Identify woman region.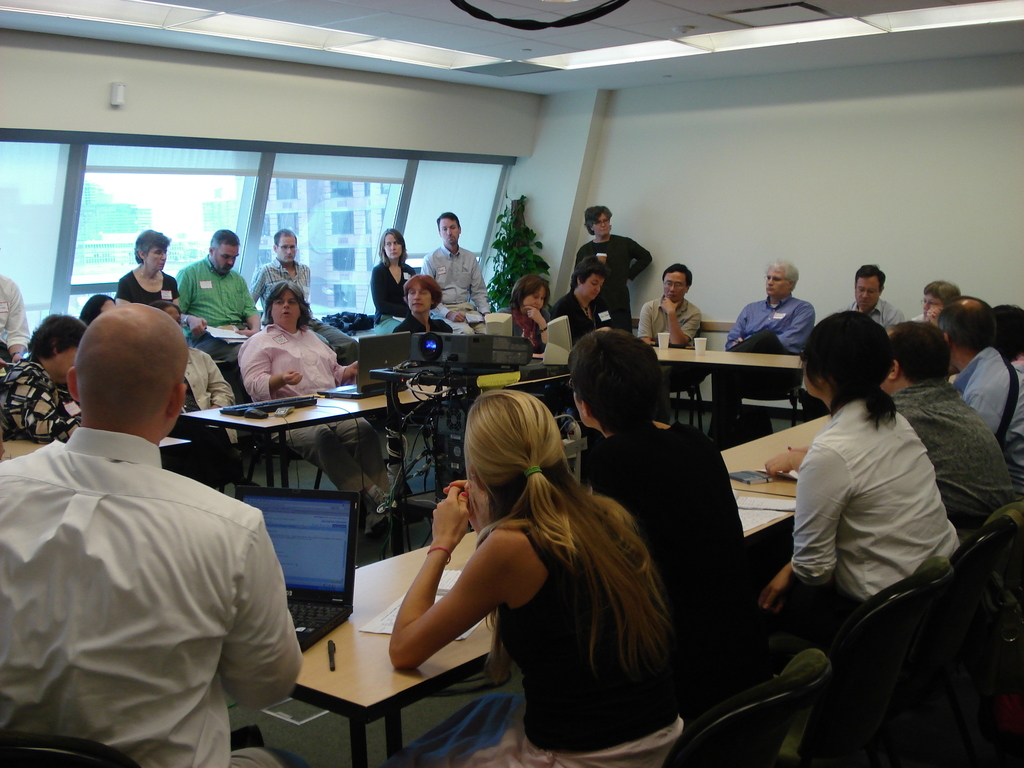
Region: bbox=[0, 319, 84, 441].
